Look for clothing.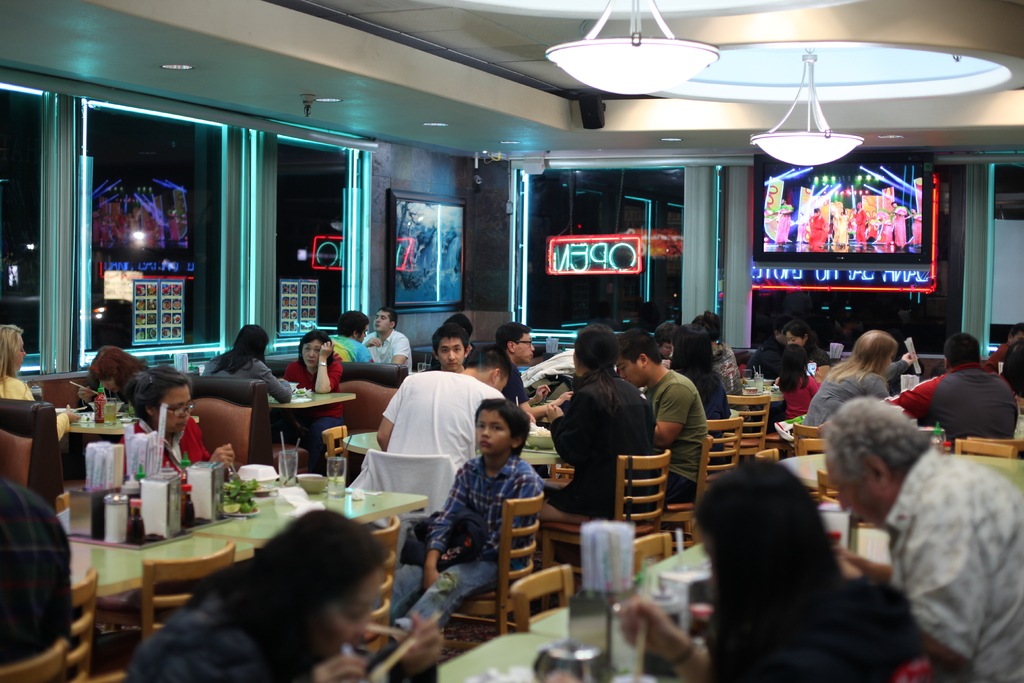
Found: box=[549, 374, 649, 522].
